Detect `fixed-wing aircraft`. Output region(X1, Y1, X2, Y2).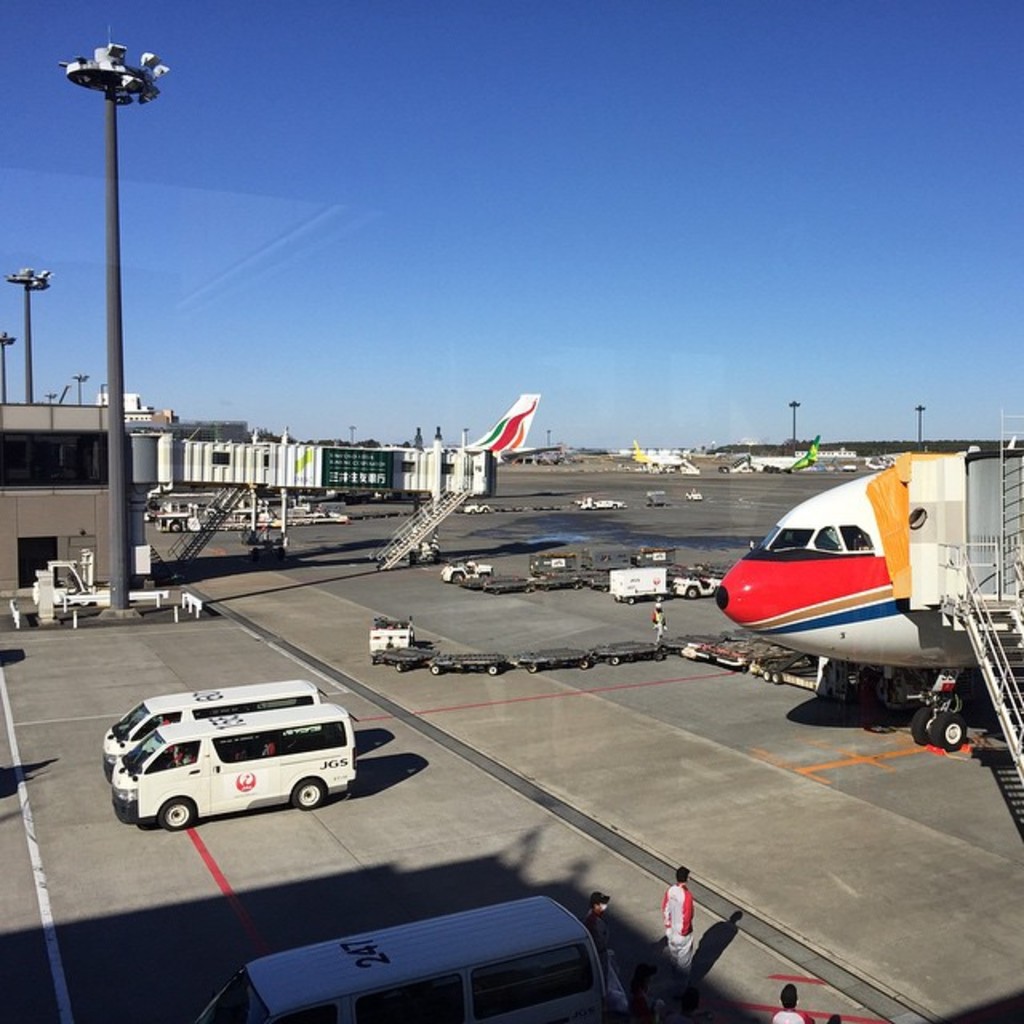
region(136, 402, 542, 550).
